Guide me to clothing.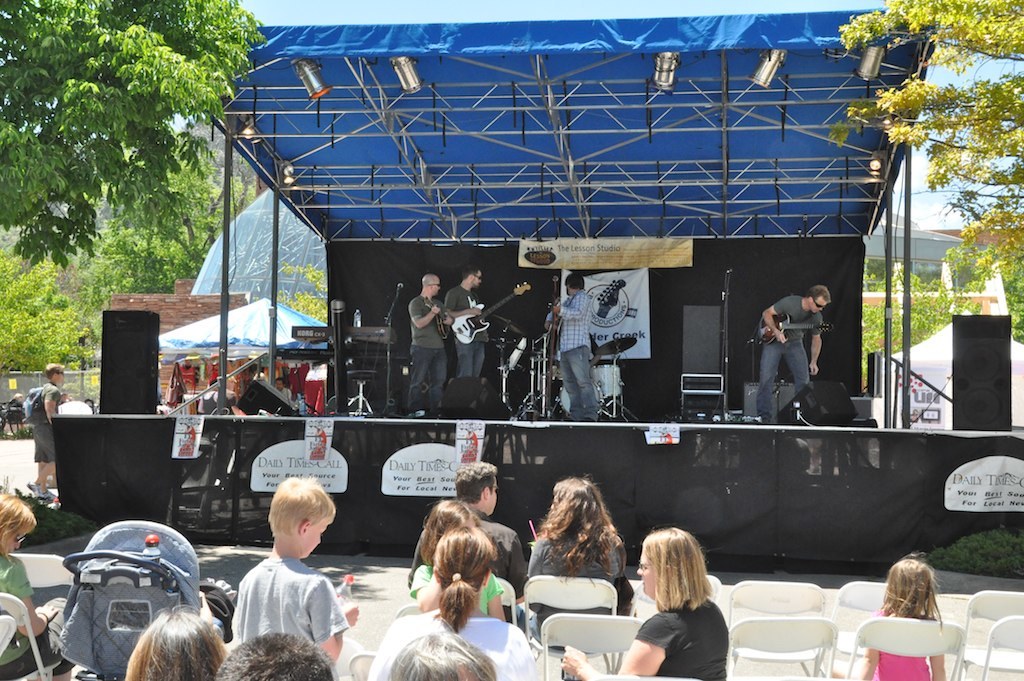
Guidance: select_region(223, 556, 348, 661).
